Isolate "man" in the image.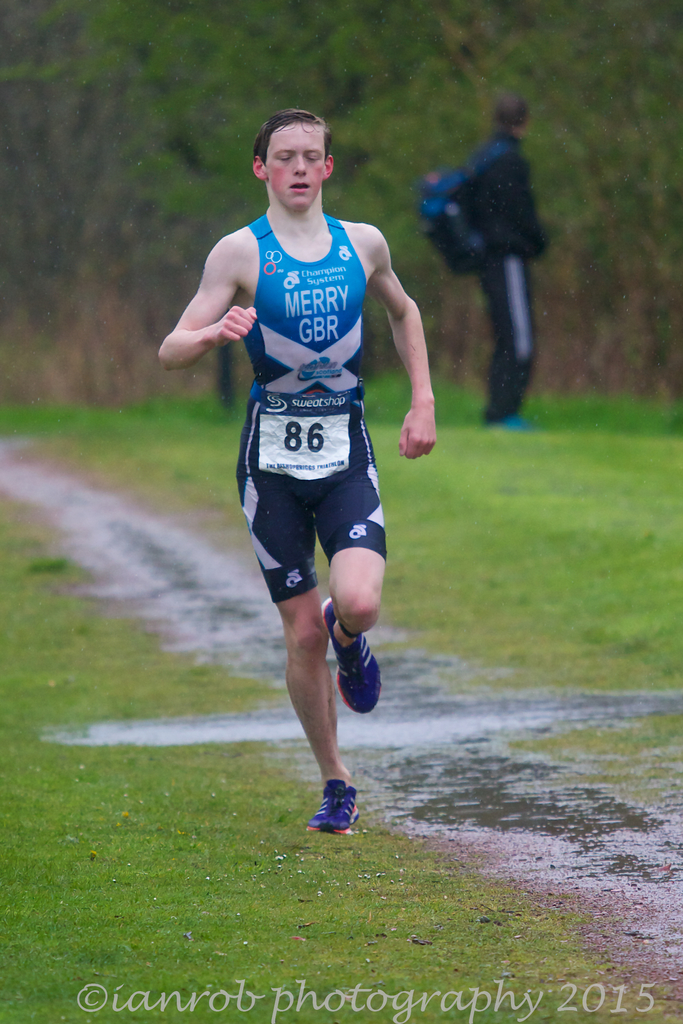
Isolated region: Rect(177, 119, 437, 824).
